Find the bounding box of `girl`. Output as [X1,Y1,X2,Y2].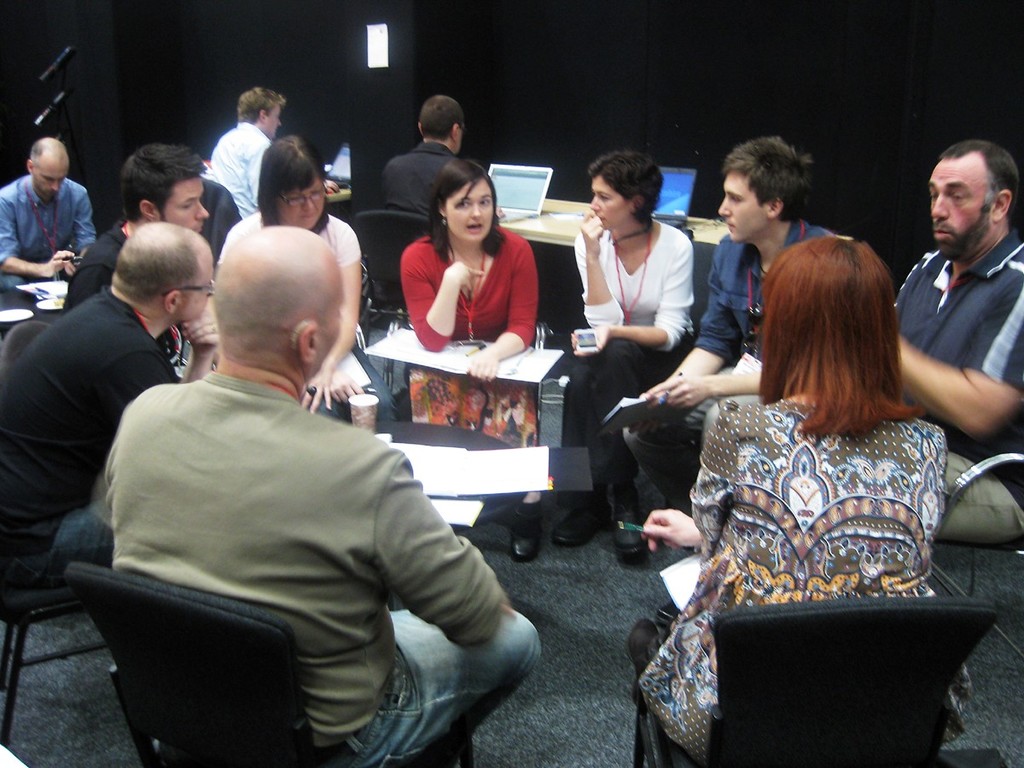
[217,125,364,401].
